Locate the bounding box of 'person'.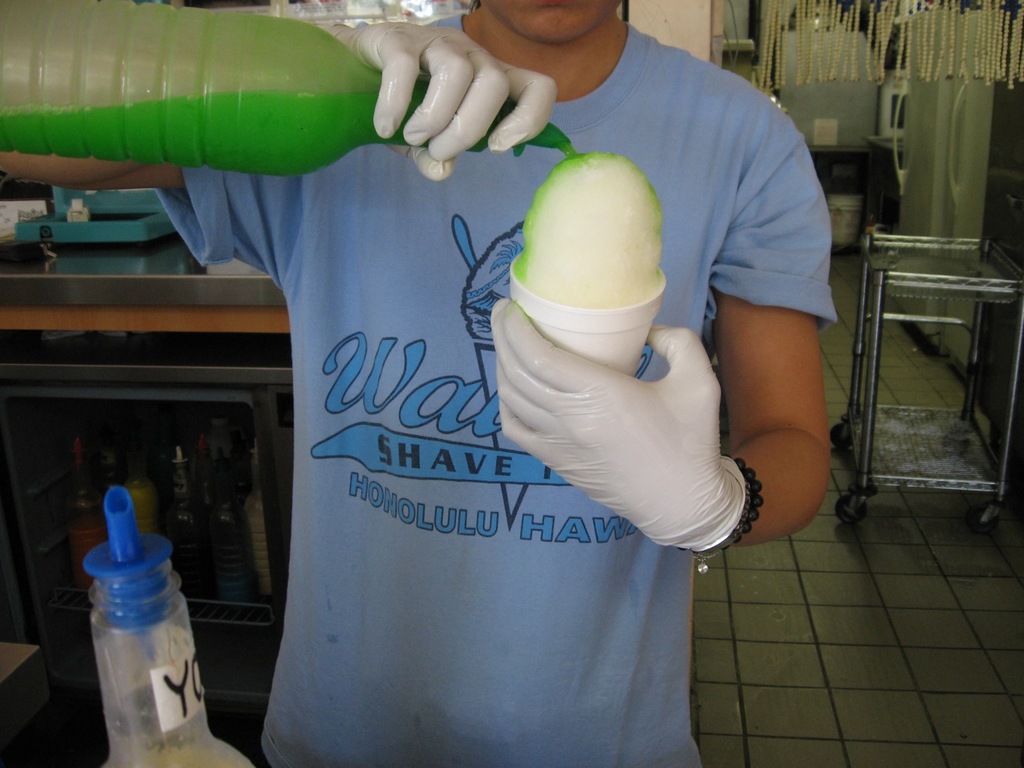
Bounding box: pyautogui.locateOnScreen(0, 0, 840, 767).
